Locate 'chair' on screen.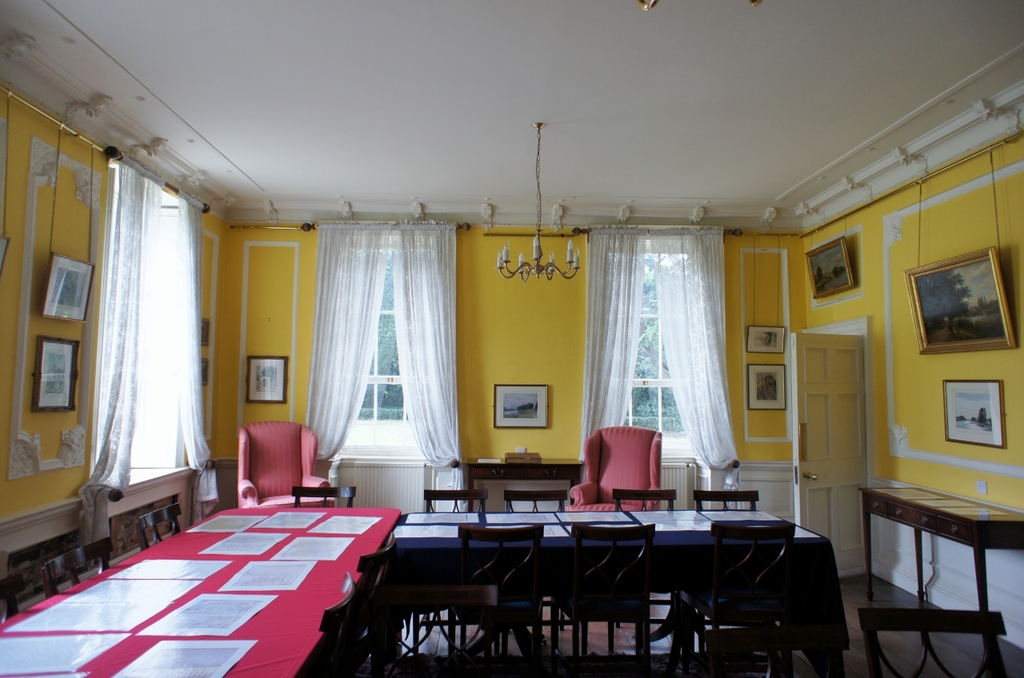
On screen at (549, 523, 657, 677).
